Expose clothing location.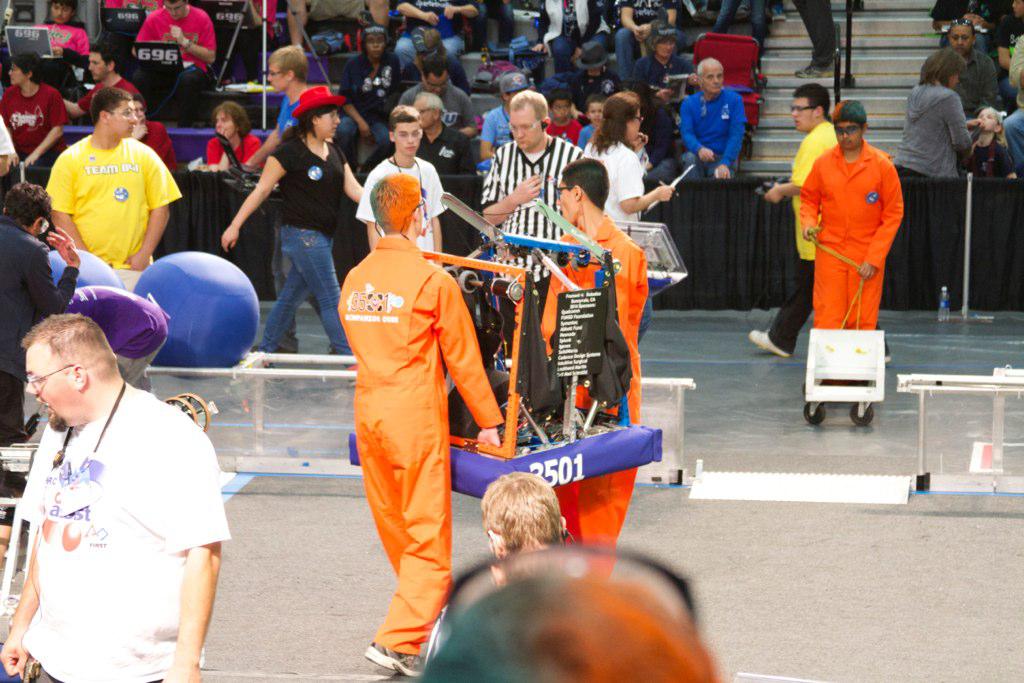
Exposed at {"x1": 0, "y1": 214, "x2": 74, "y2": 429}.
